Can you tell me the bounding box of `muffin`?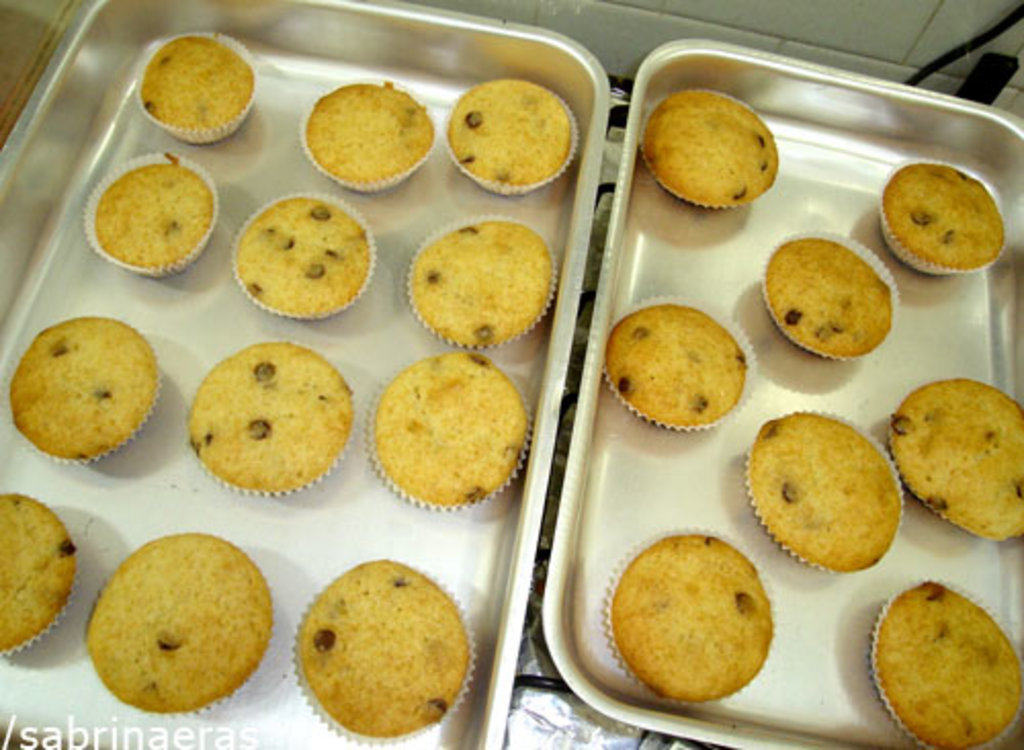
(left=883, top=375, right=1022, bottom=547).
